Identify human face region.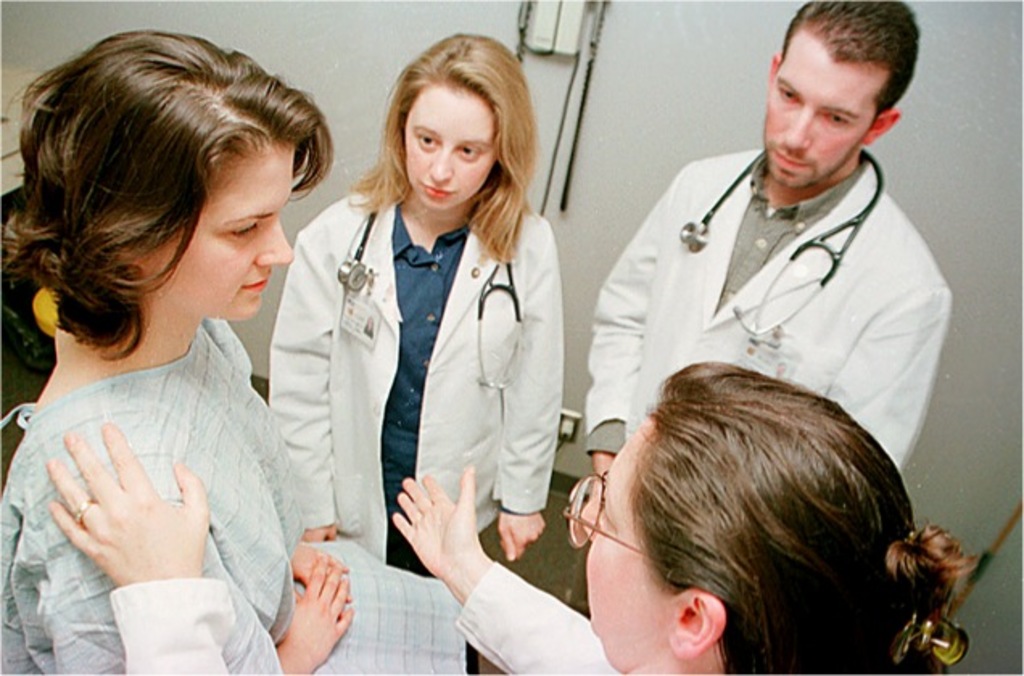
Region: select_region(768, 23, 877, 183).
